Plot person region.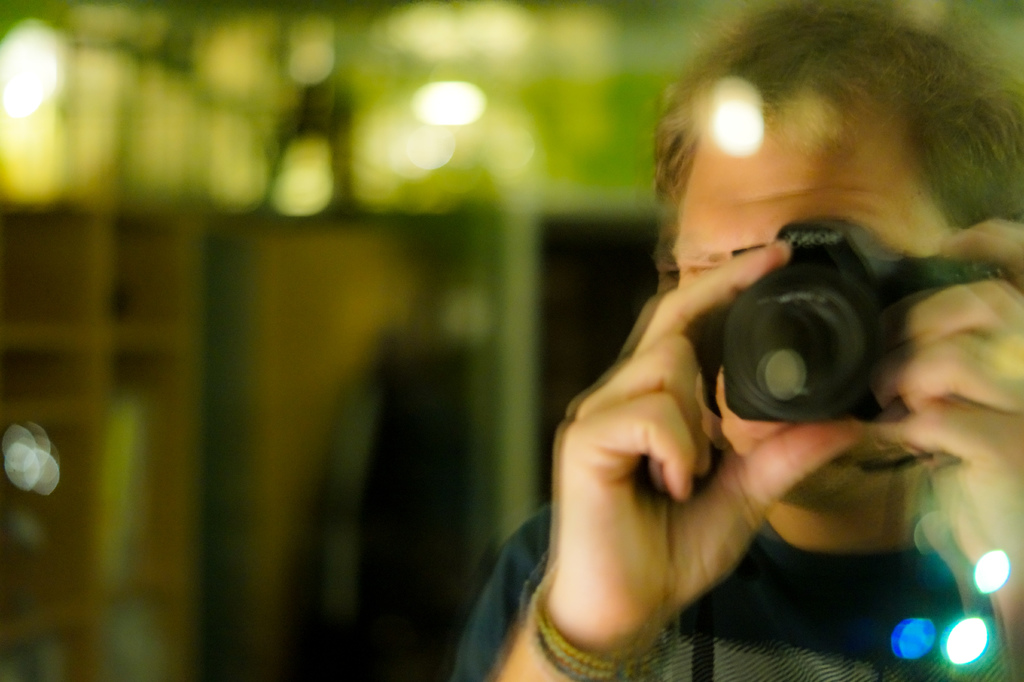
Plotted at bbox(449, 0, 1023, 681).
